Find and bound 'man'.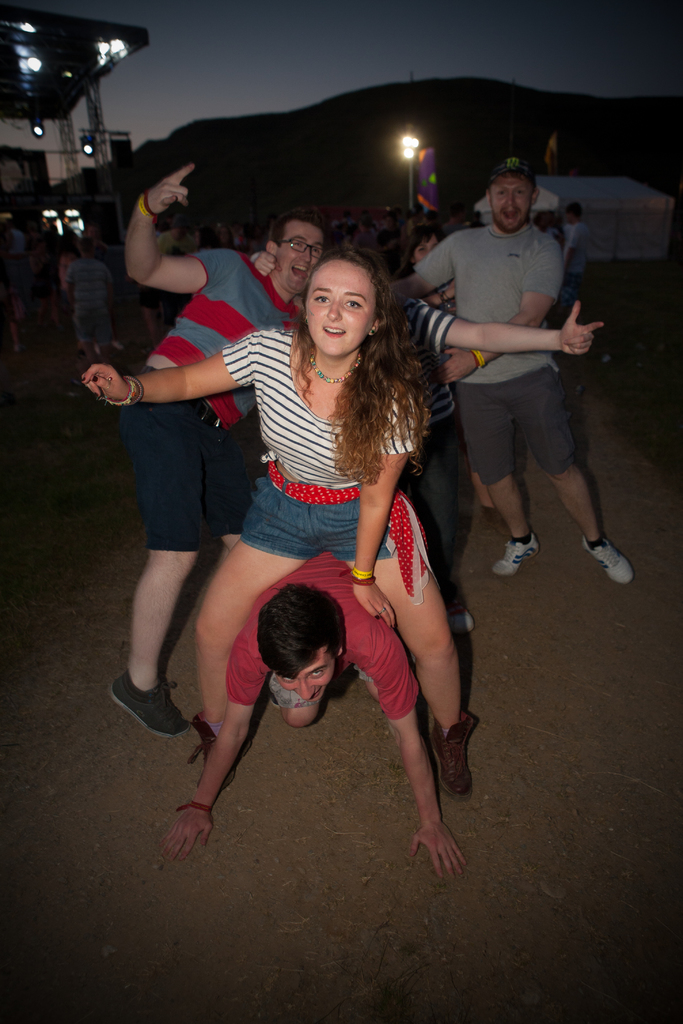
Bound: (113,161,325,742).
